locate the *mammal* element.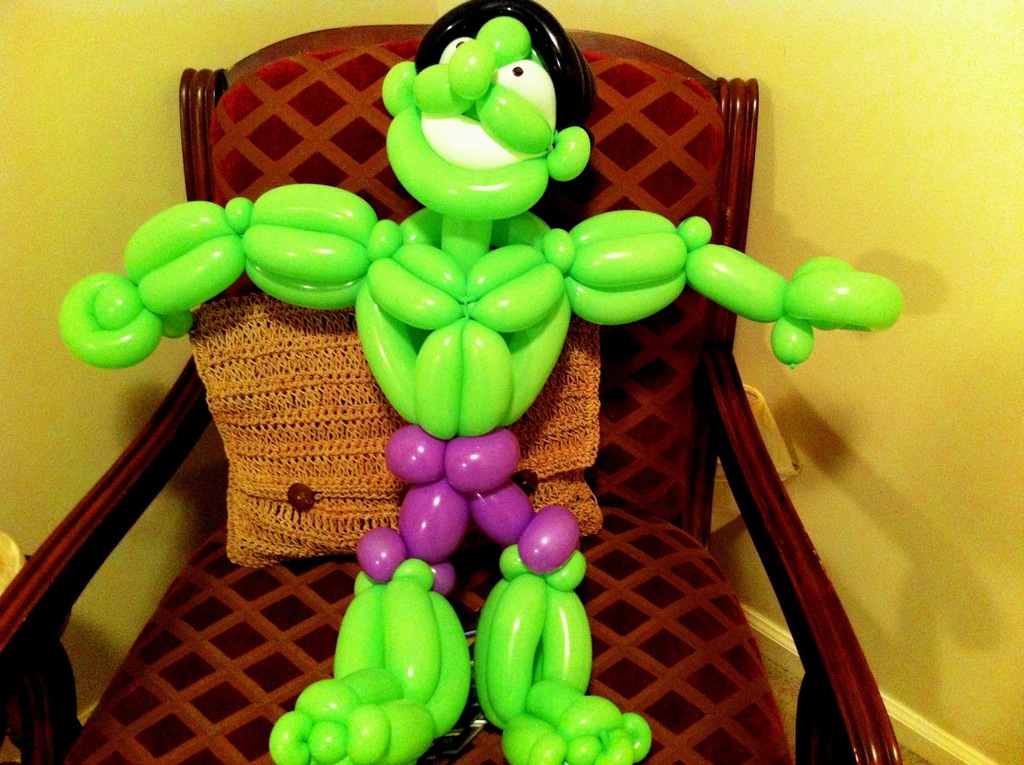
Element bbox: 59/0/900/763.
